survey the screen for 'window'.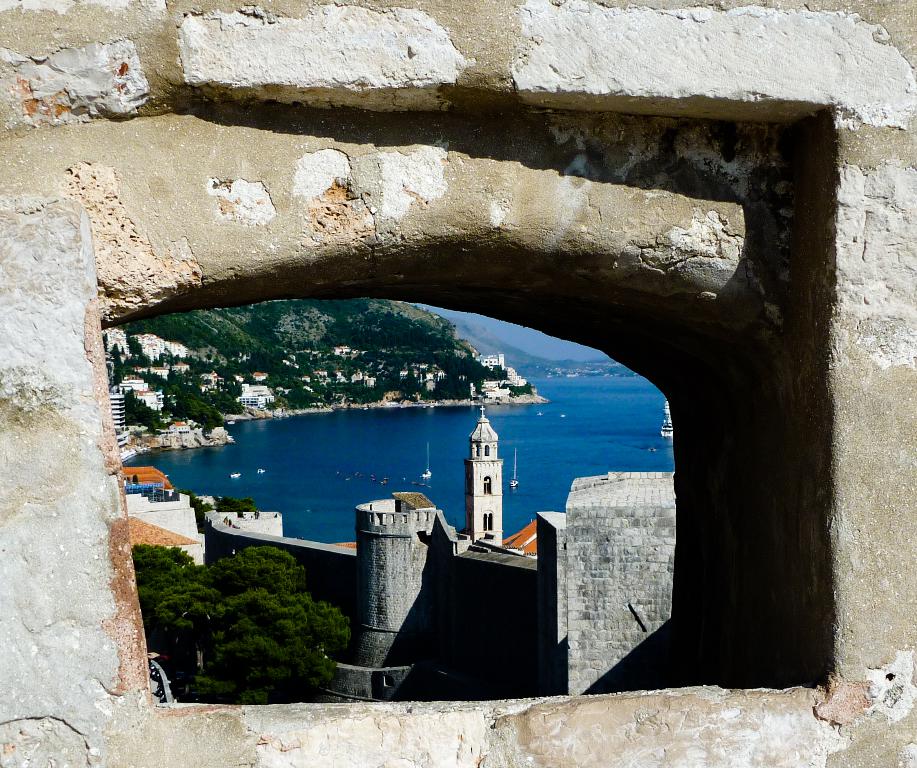
Survey found: (125, 271, 787, 712).
